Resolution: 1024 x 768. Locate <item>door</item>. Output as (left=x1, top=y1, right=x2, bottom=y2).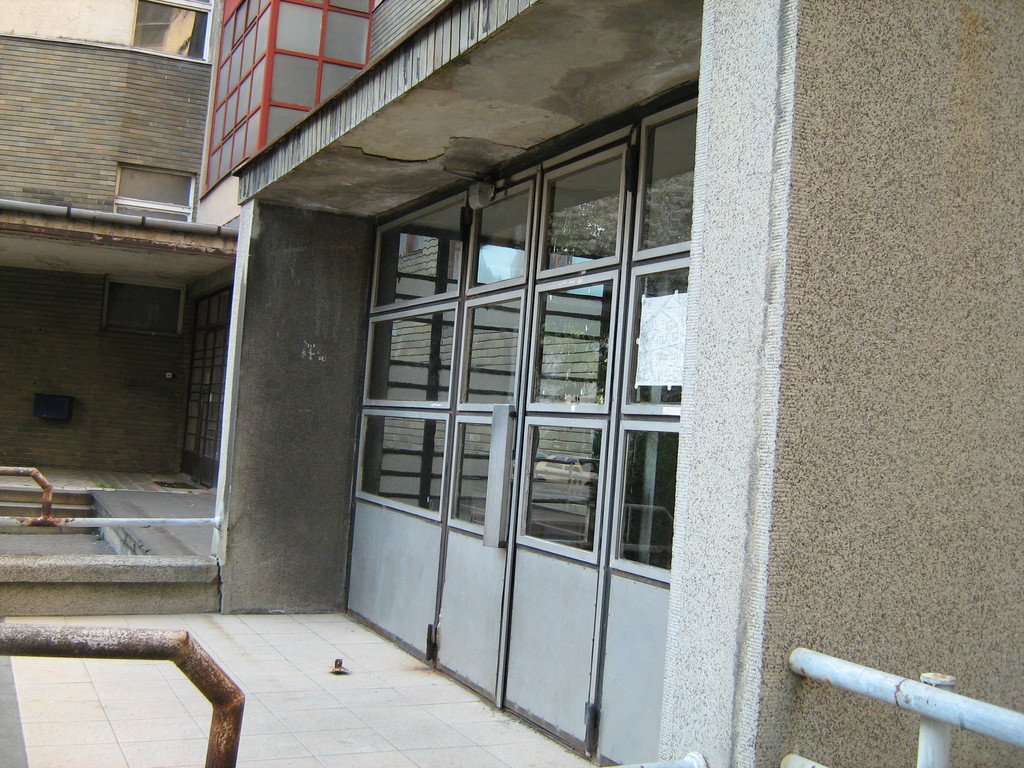
(left=431, top=401, right=512, bottom=708).
